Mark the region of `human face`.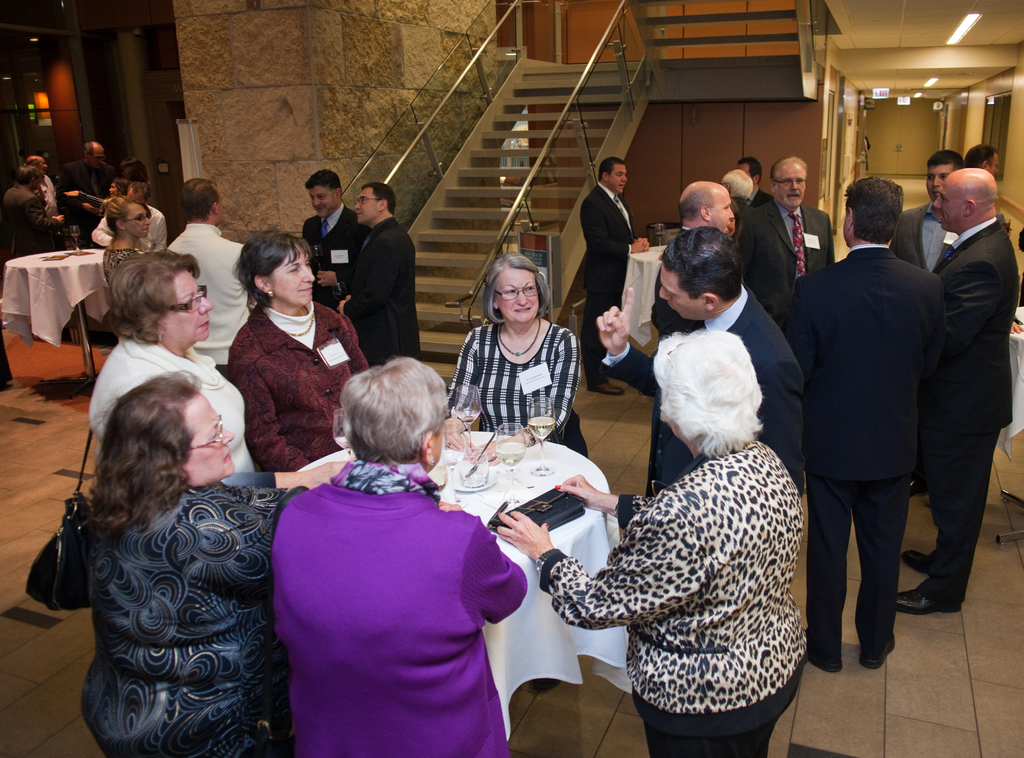
Region: (168,273,216,346).
